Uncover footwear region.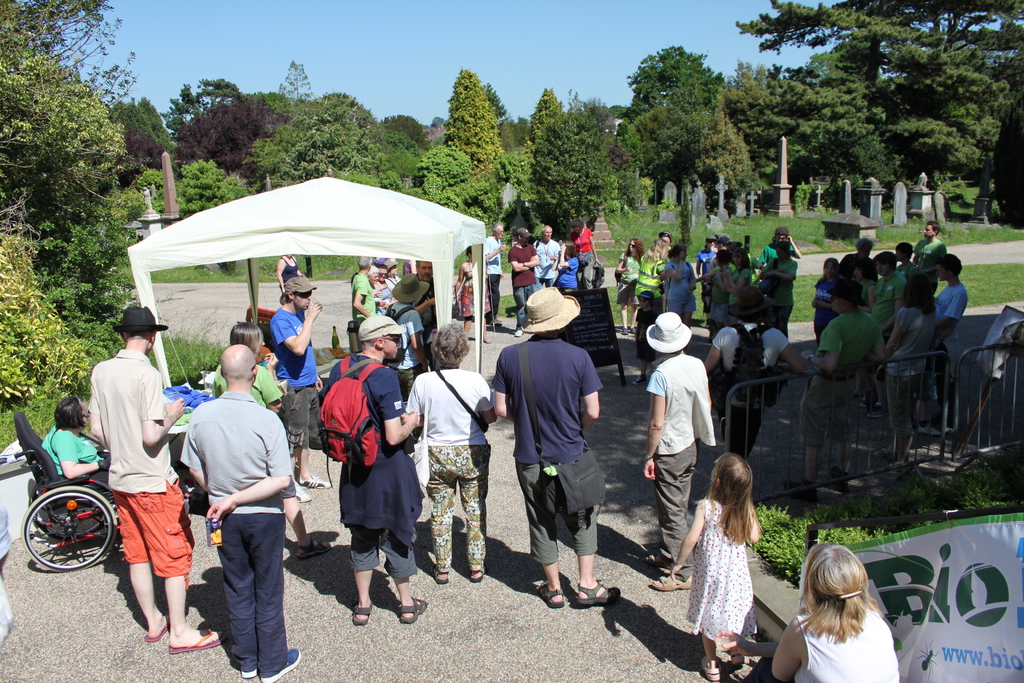
Uncovered: crop(621, 327, 628, 339).
